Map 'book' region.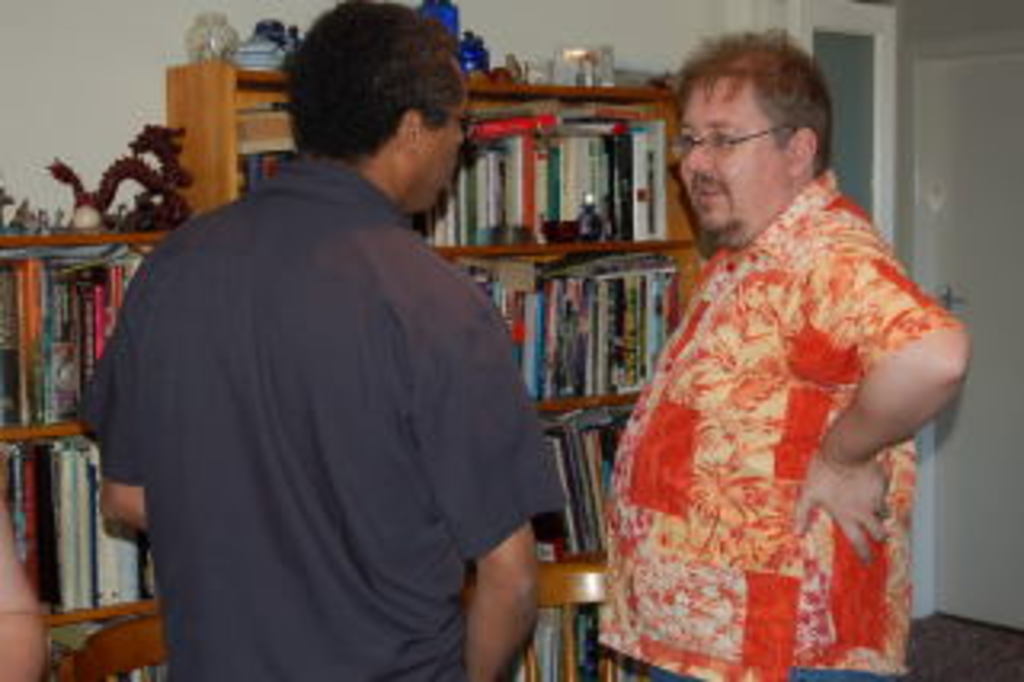
Mapped to 240:134:307:195.
